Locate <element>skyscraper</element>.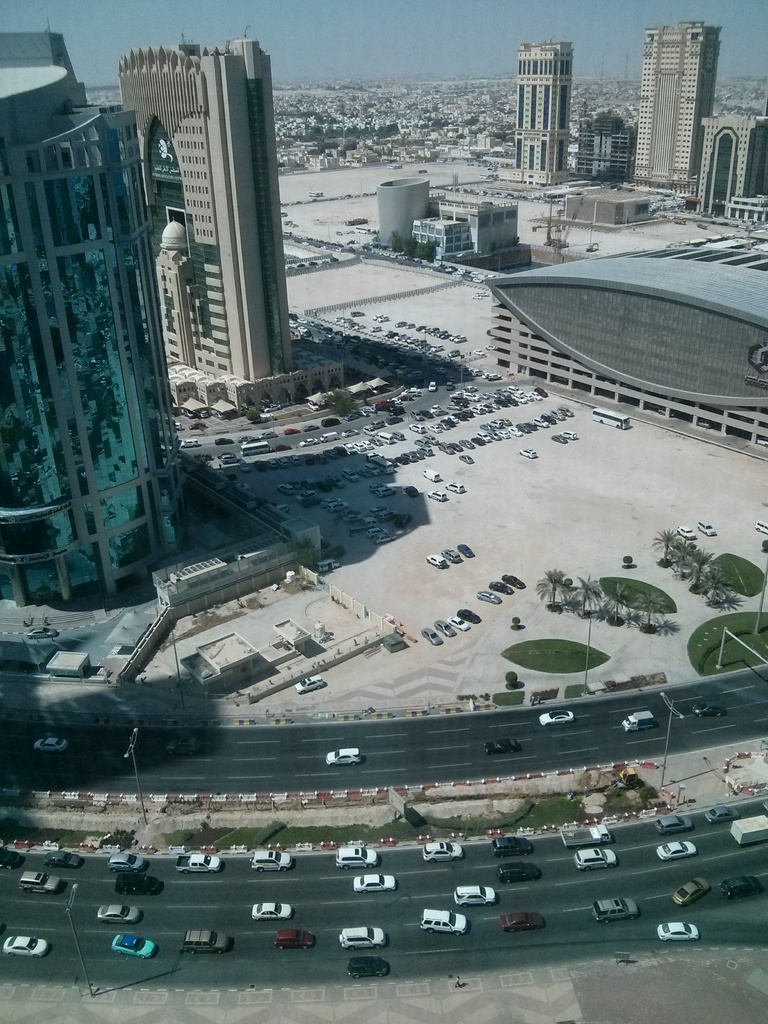
Bounding box: select_region(0, 36, 188, 602).
